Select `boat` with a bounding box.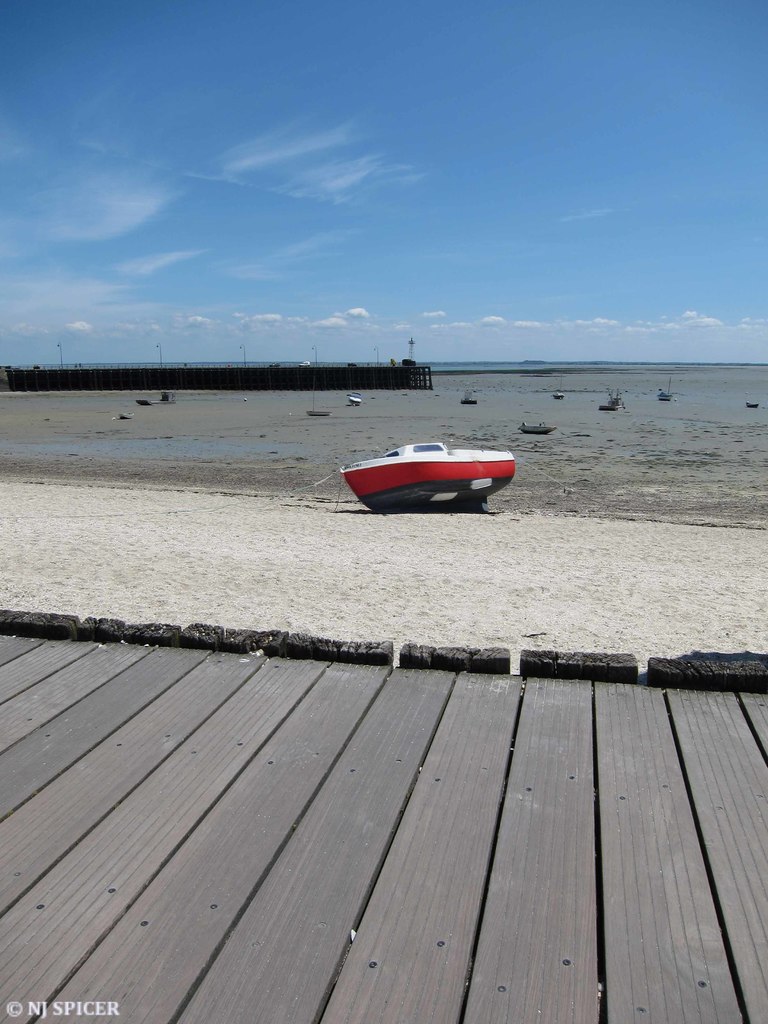
select_region(116, 413, 128, 425).
